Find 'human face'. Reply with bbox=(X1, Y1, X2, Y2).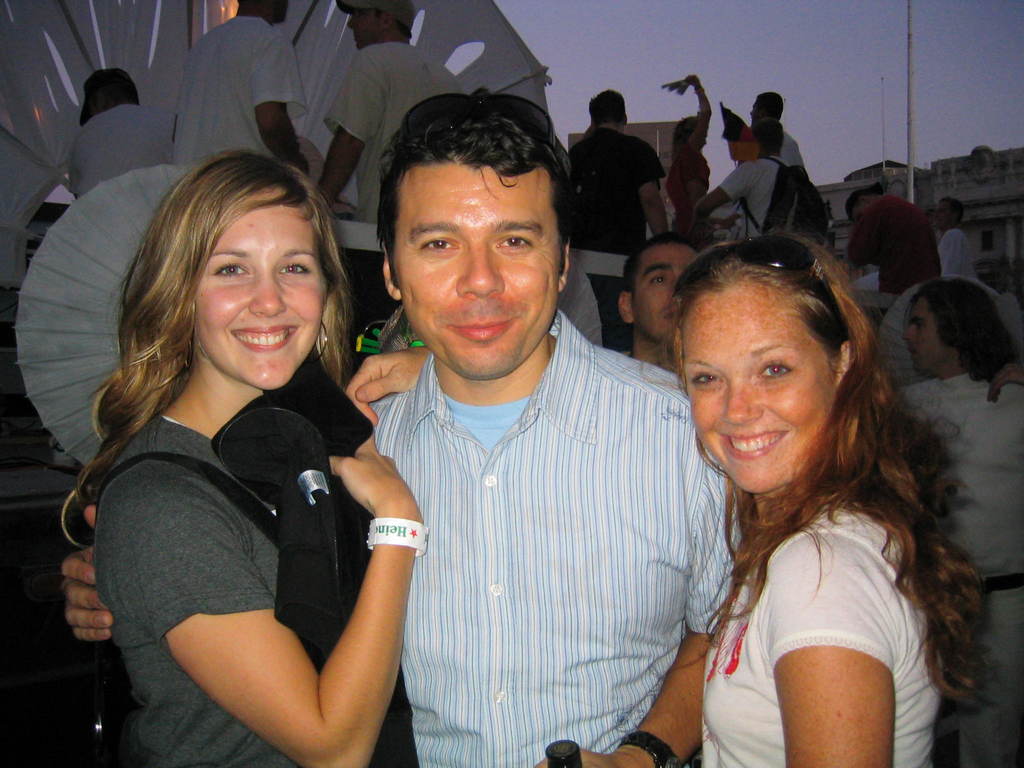
bbox=(404, 168, 556, 381).
